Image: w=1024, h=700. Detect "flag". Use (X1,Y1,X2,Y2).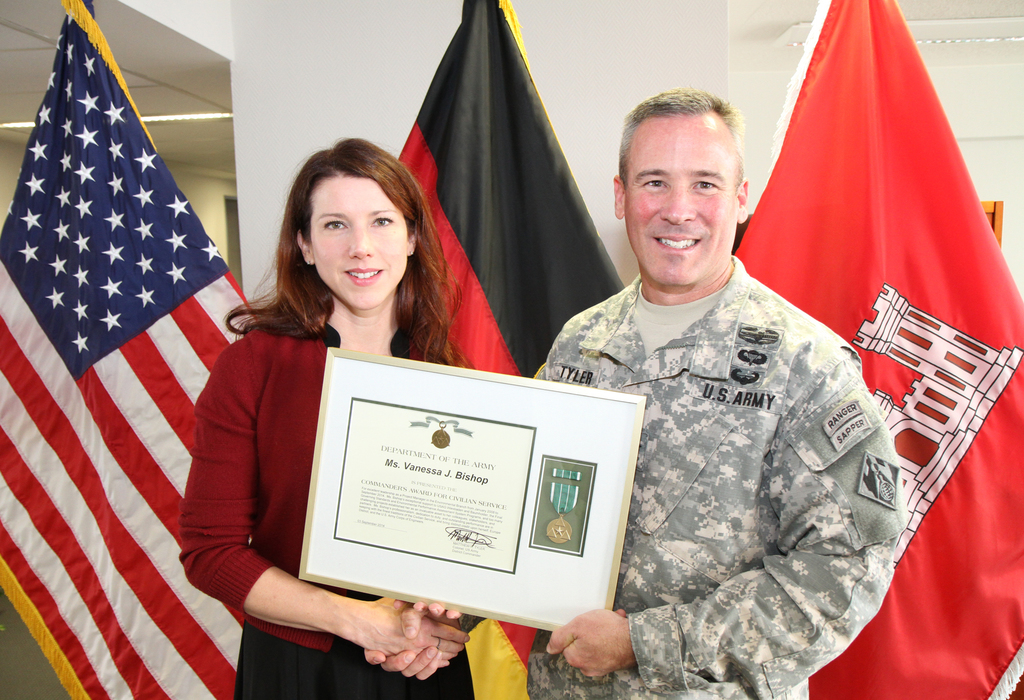
(391,0,628,699).
